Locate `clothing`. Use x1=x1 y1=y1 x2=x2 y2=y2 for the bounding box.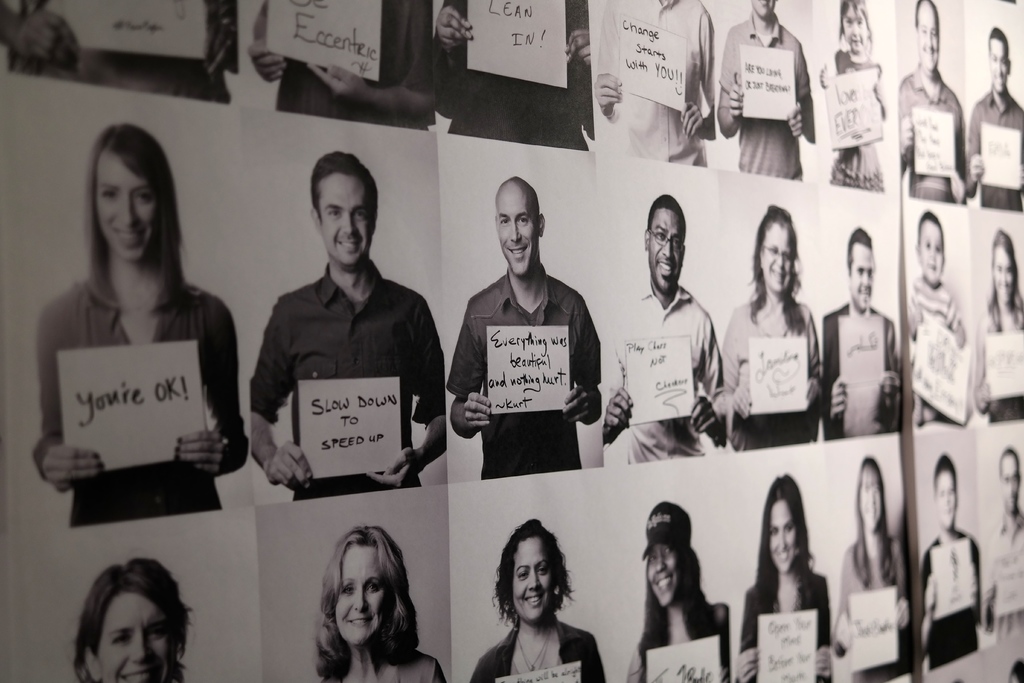
x1=905 y1=273 x2=966 y2=428.
